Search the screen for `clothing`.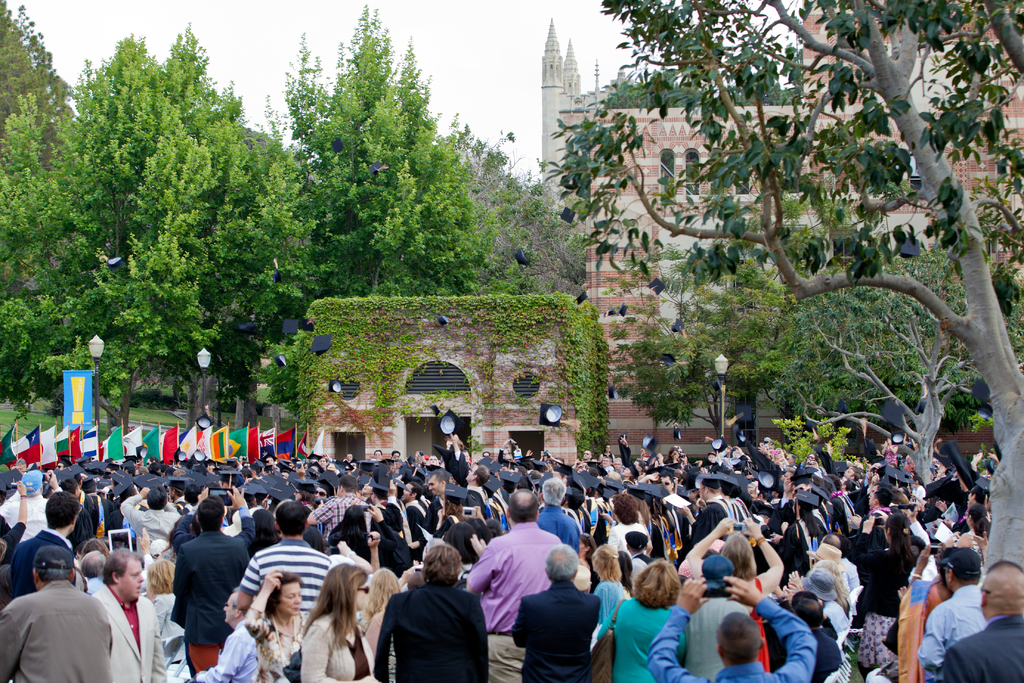
Found at box(442, 520, 476, 557).
